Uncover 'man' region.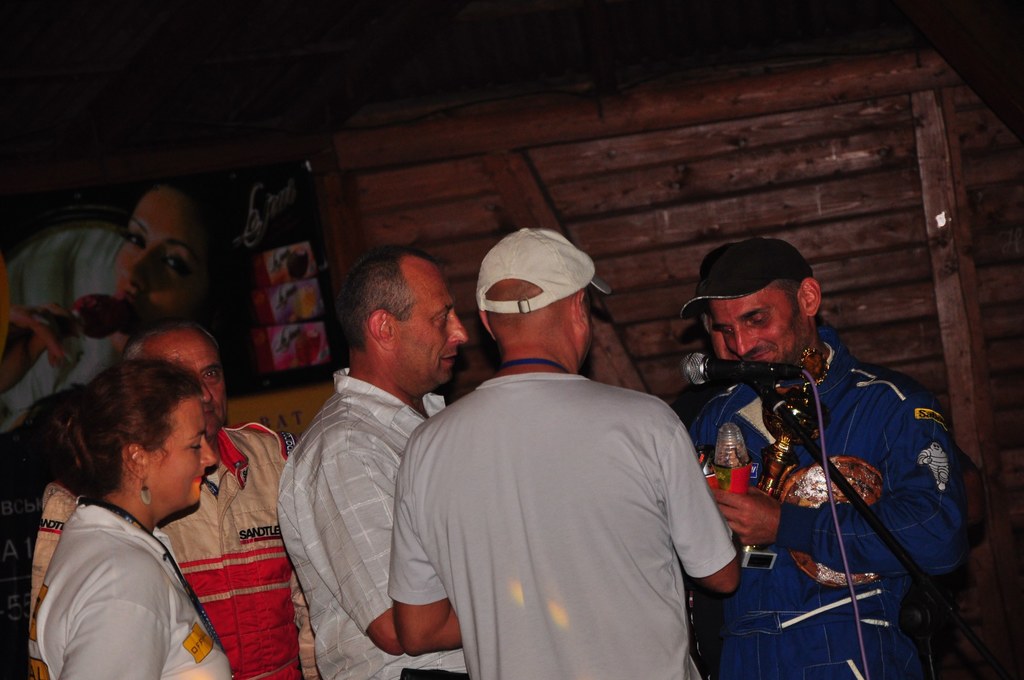
Uncovered: bbox(385, 224, 730, 670).
